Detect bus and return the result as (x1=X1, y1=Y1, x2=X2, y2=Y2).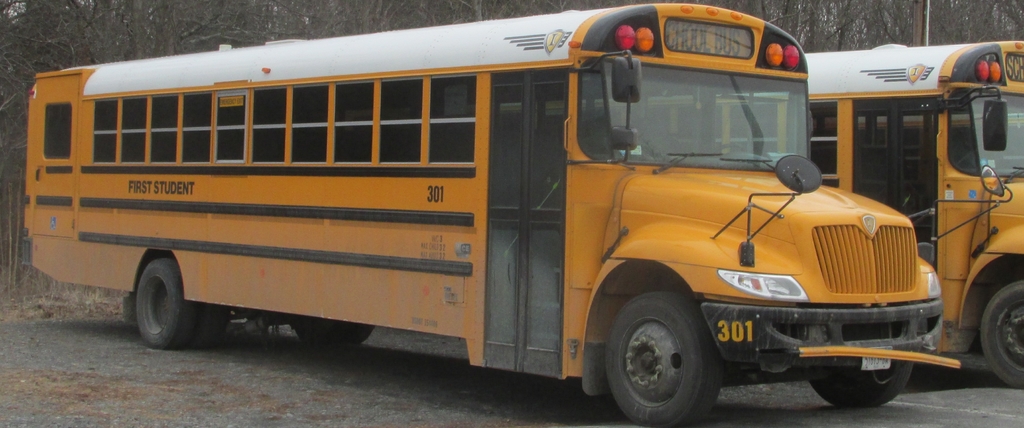
(x1=637, y1=34, x2=1023, y2=388).
